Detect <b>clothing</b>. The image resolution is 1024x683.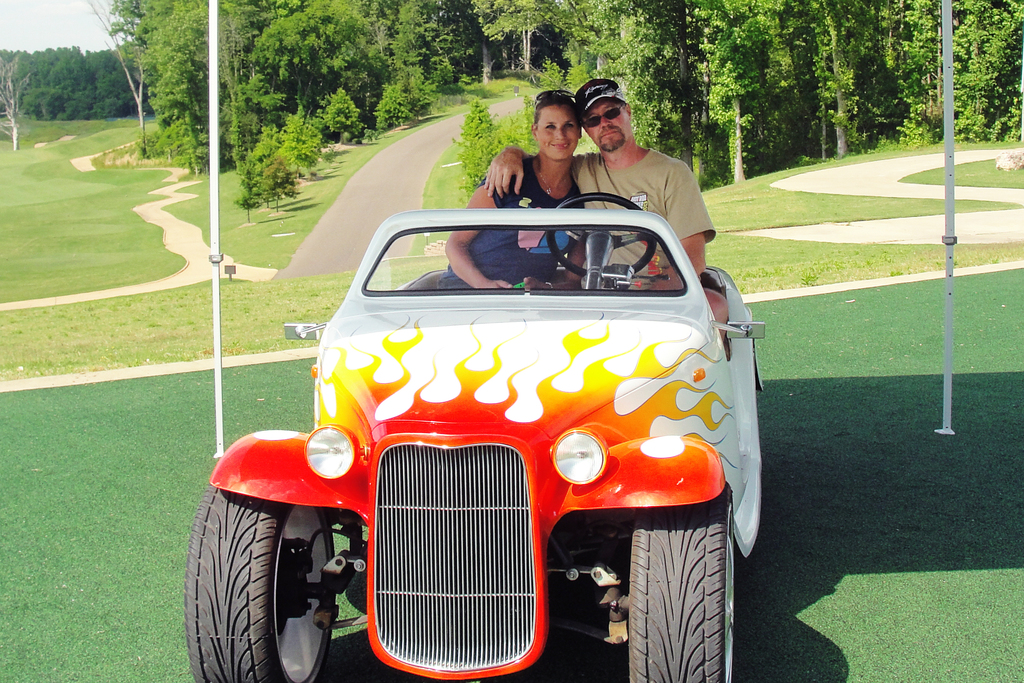
select_region(414, 141, 603, 302).
